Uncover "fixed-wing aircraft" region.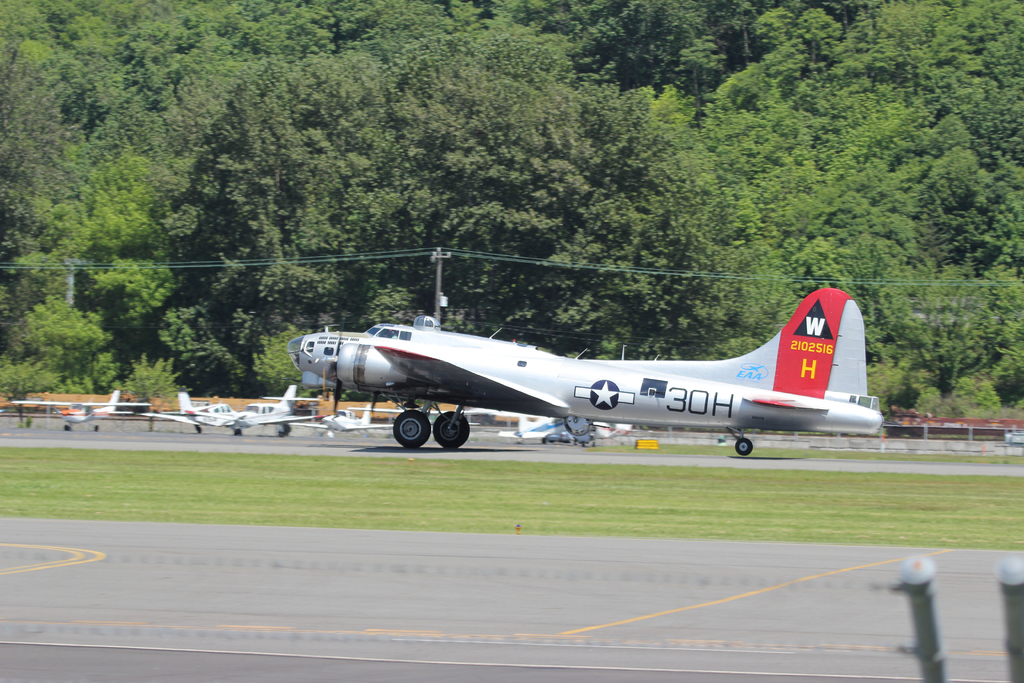
Uncovered: {"x1": 500, "y1": 417, "x2": 628, "y2": 445}.
